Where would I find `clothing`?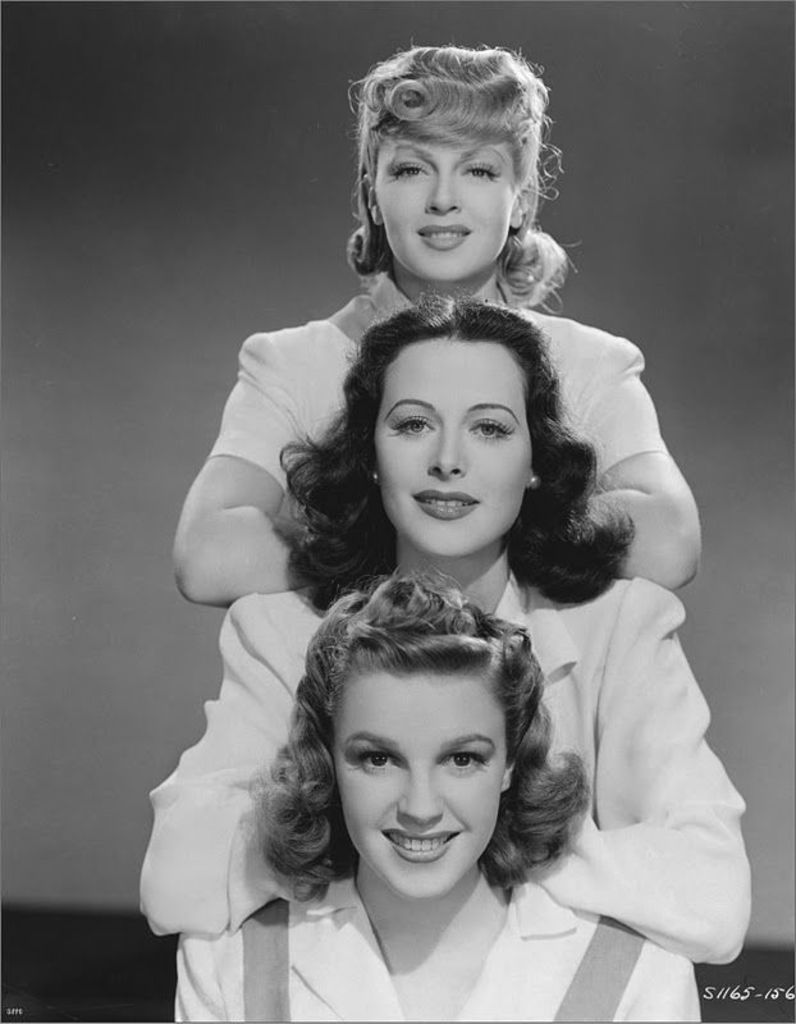
At 232:311:689:504.
